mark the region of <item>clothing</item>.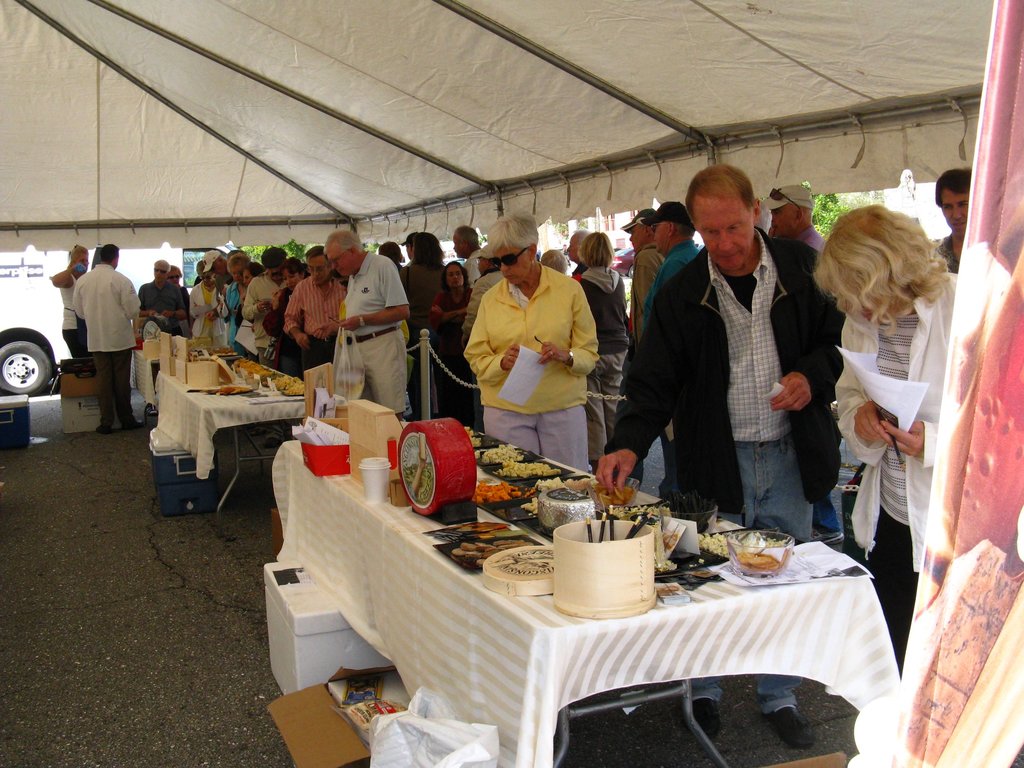
Region: box=[60, 262, 139, 426].
